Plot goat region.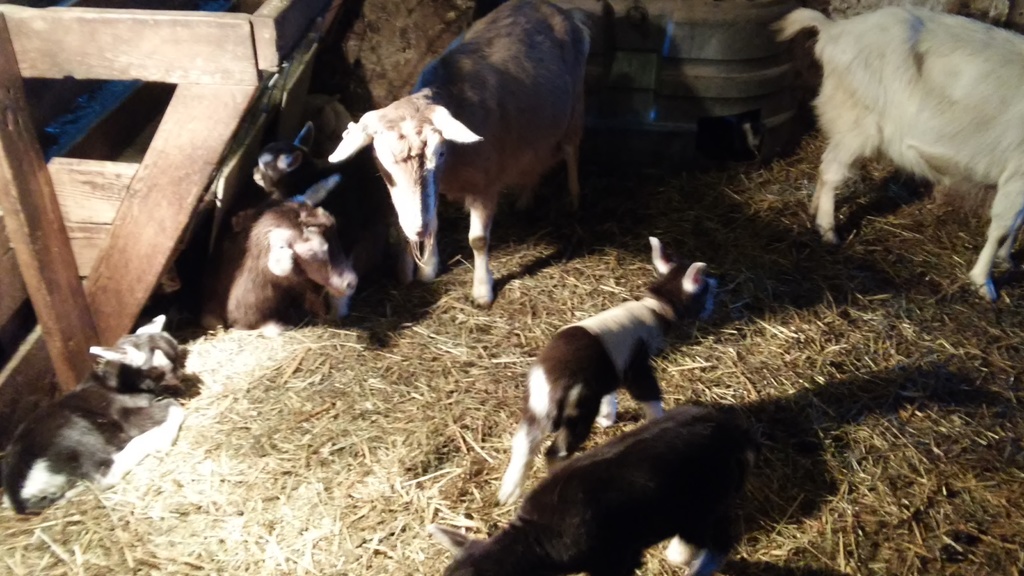
Plotted at select_region(204, 197, 362, 335).
